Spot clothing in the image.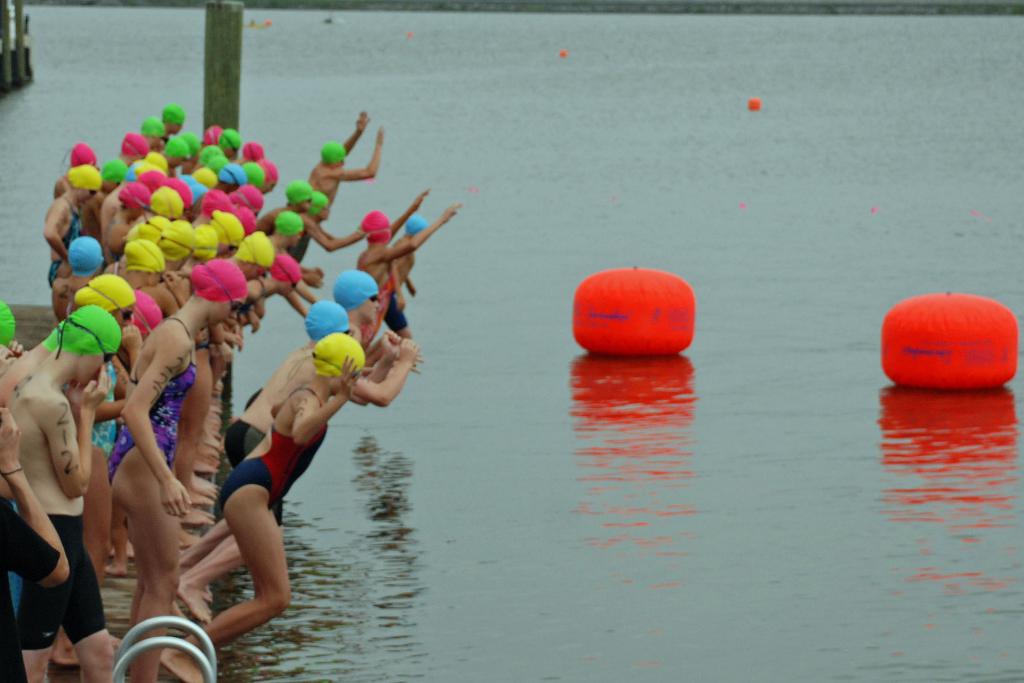
clothing found at <bbox>122, 237, 176, 276</bbox>.
